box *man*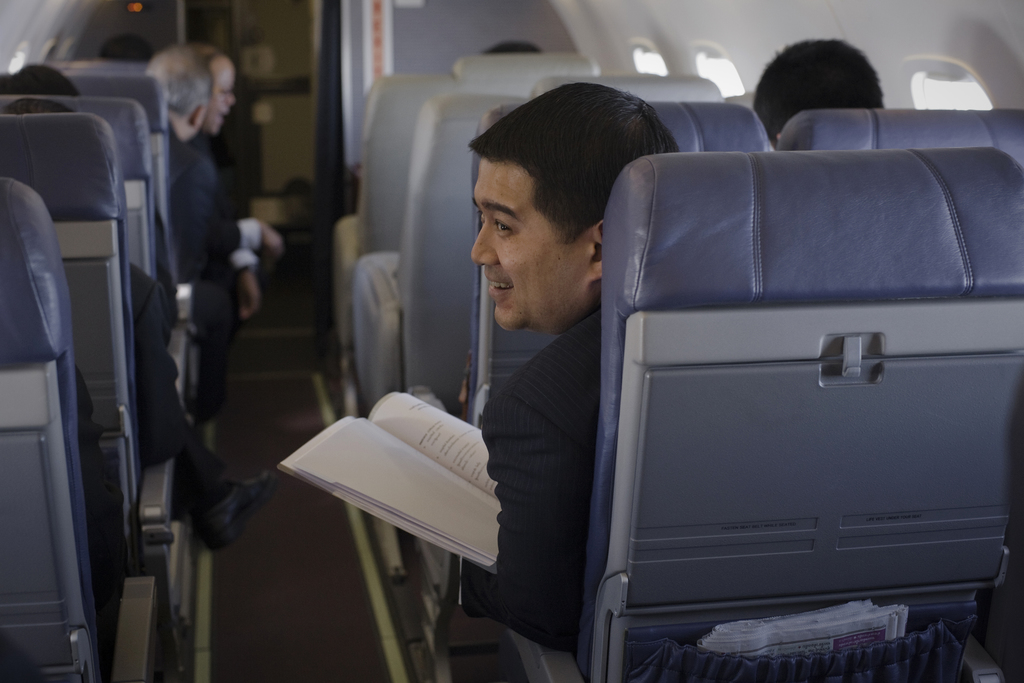
box=[140, 42, 264, 346]
